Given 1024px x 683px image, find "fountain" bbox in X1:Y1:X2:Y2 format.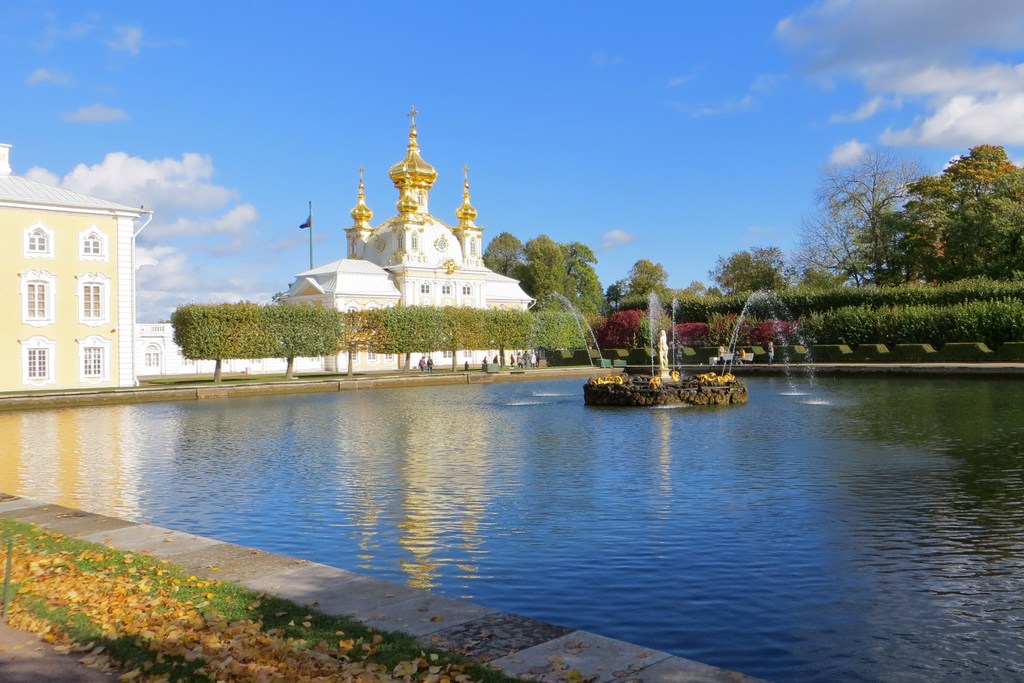
572:290:758:417.
